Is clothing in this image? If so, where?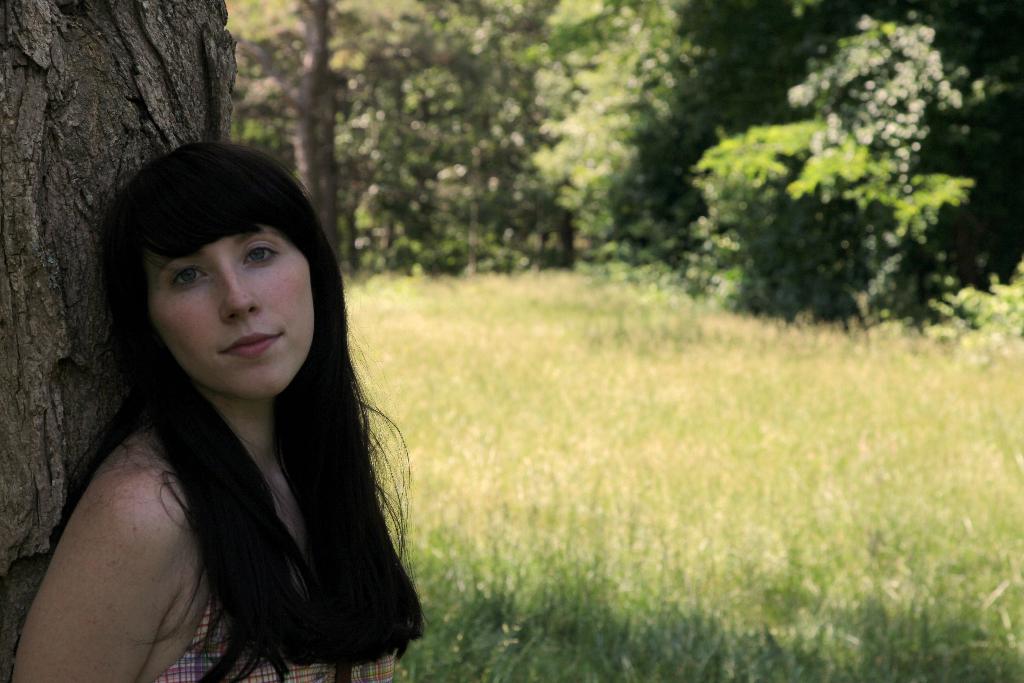
Yes, at left=156, top=595, right=397, bottom=682.
